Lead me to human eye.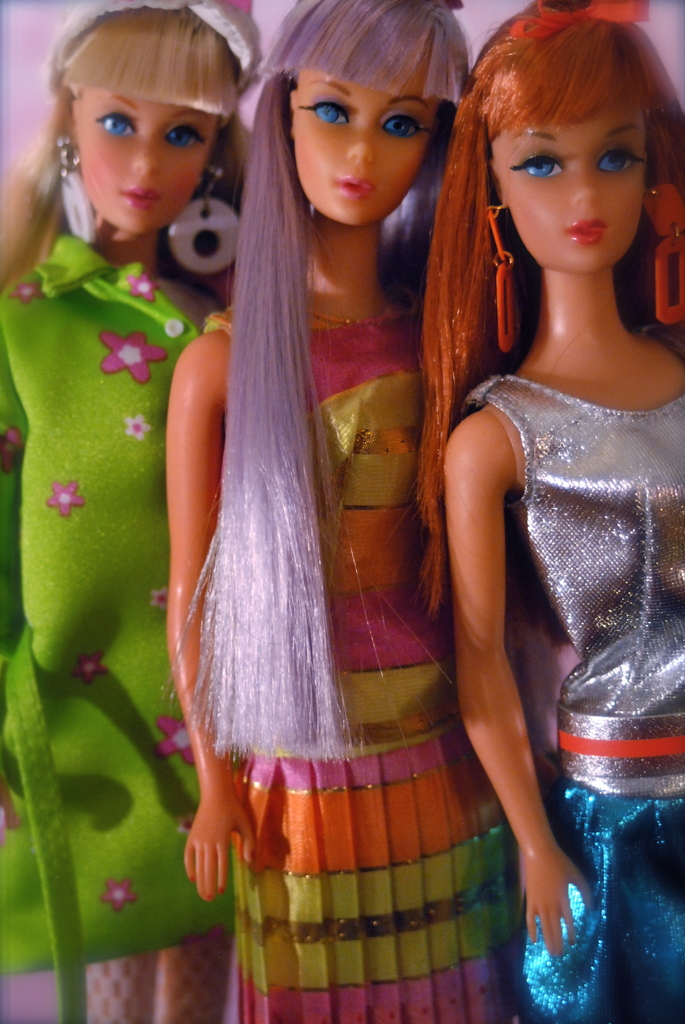
Lead to detection(297, 95, 353, 131).
